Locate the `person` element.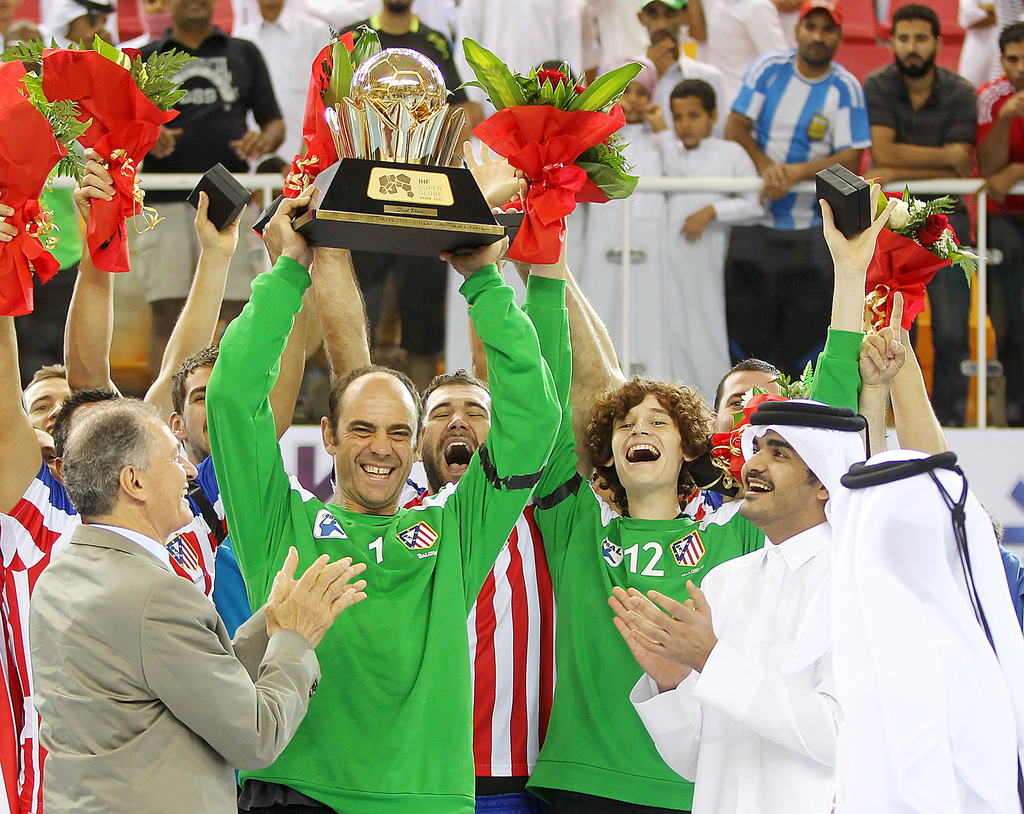
Element bbox: x1=527 y1=184 x2=887 y2=481.
